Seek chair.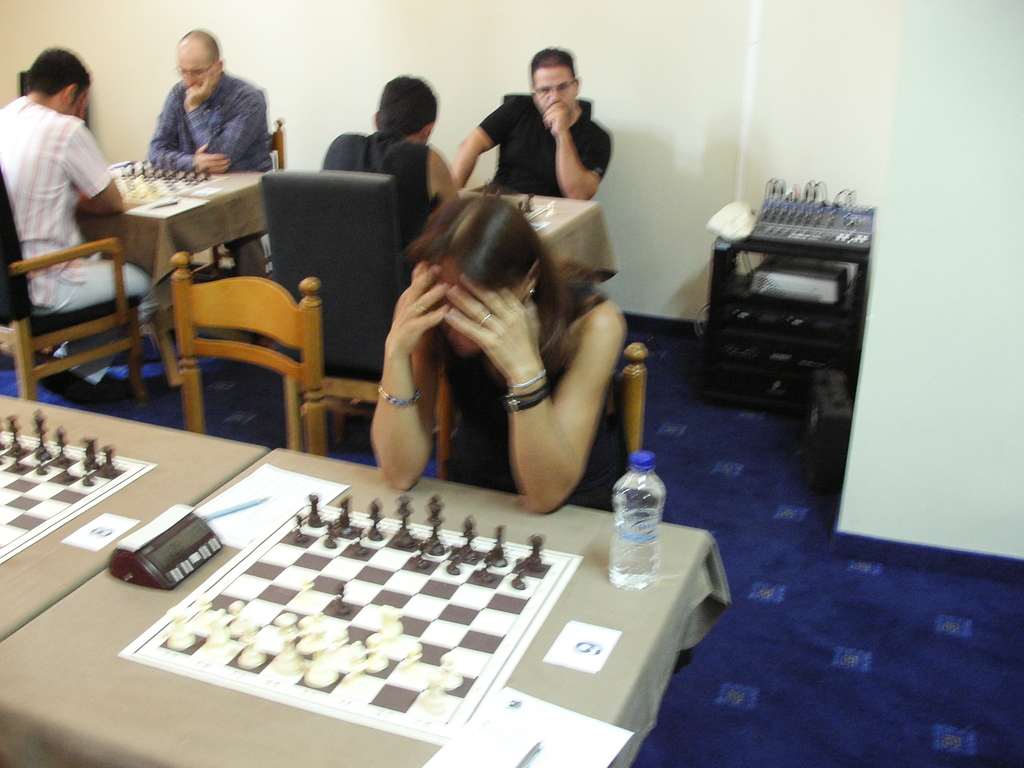
[262, 166, 411, 458].
